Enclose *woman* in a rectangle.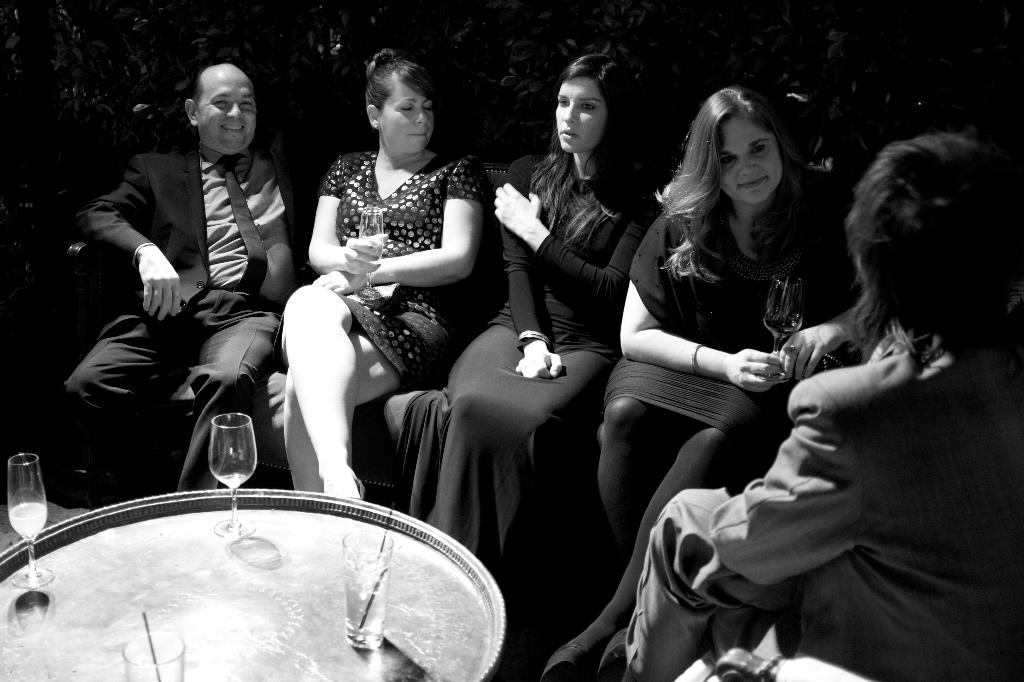
x1=615, y1=137, x2=1023, y2=681.
